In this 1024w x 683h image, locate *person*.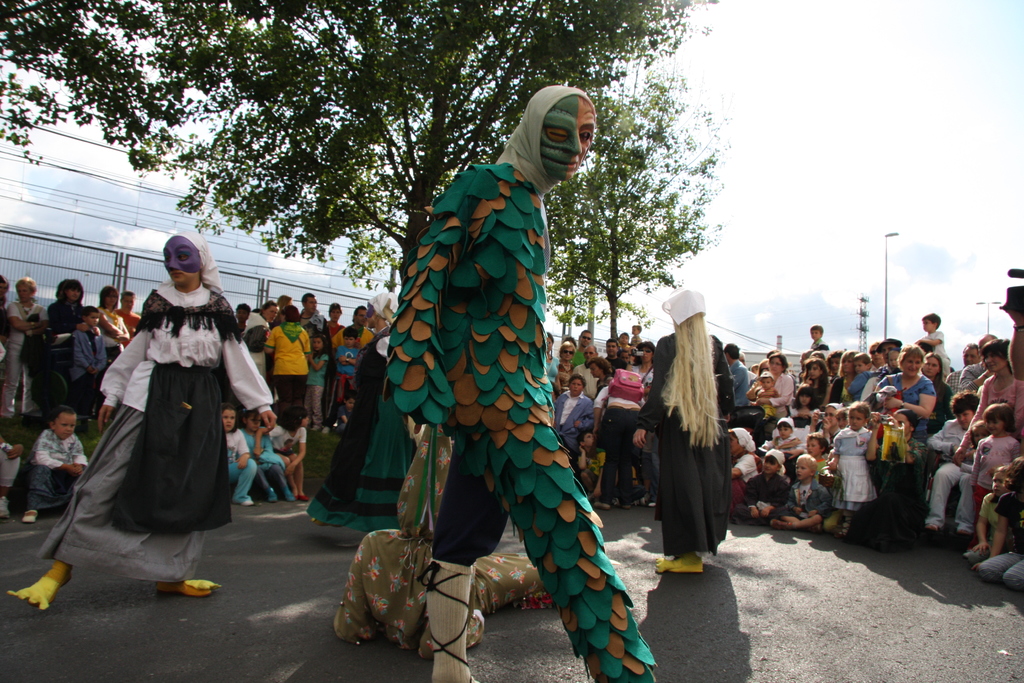
Bounding box: (751,373,776,419).
